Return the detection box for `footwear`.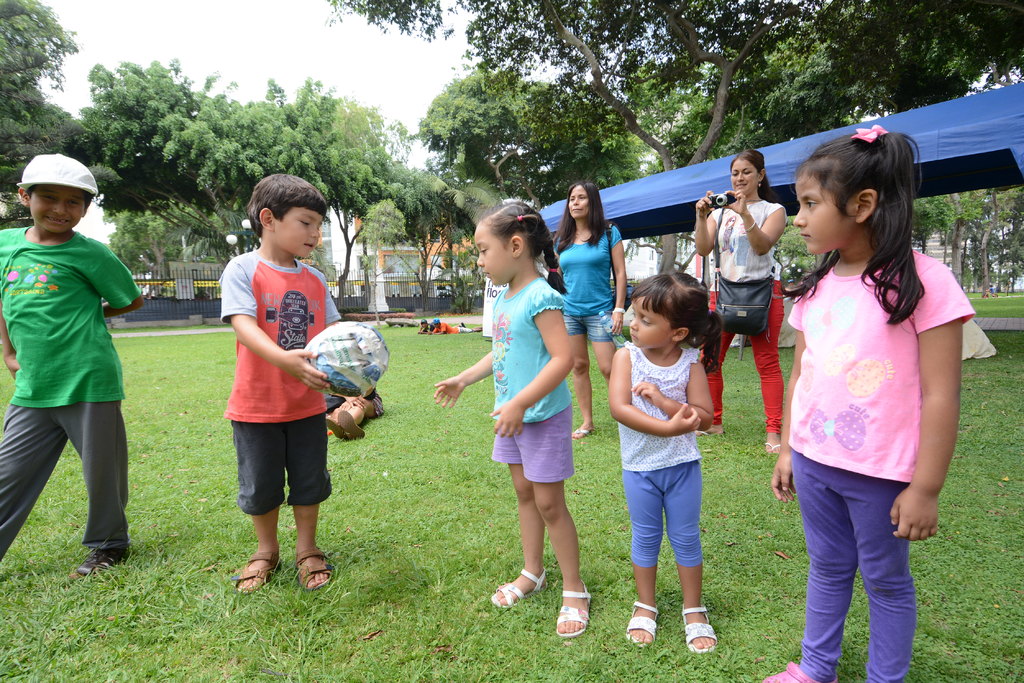
<bbox>75, 545, 127, 575</bbox>.
